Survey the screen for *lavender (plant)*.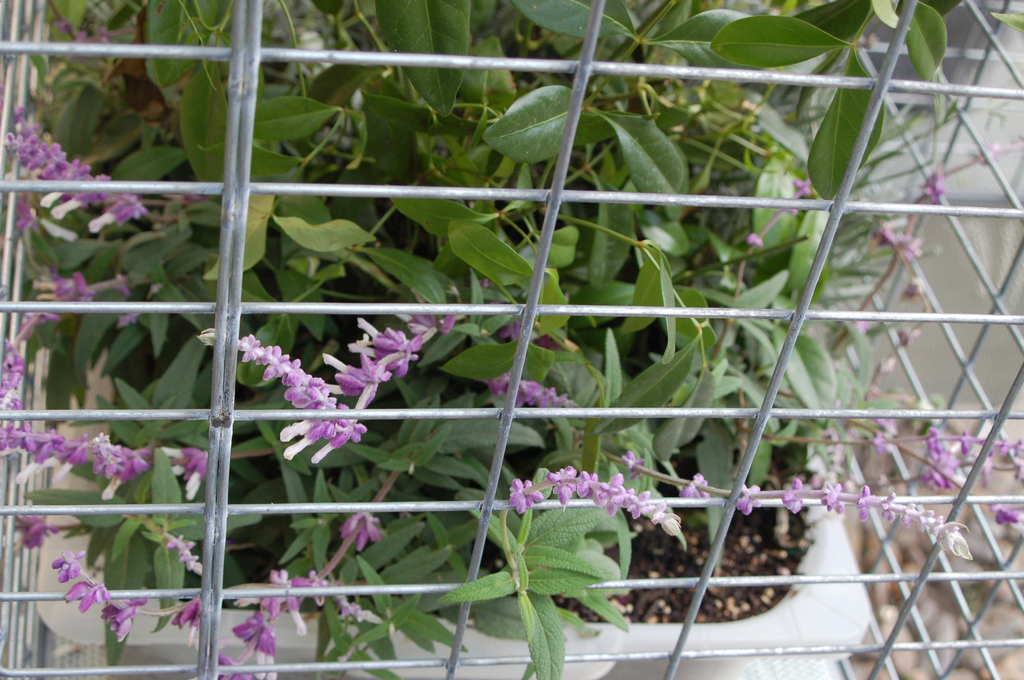
Survey found: box(11, 519, 138, 550).
